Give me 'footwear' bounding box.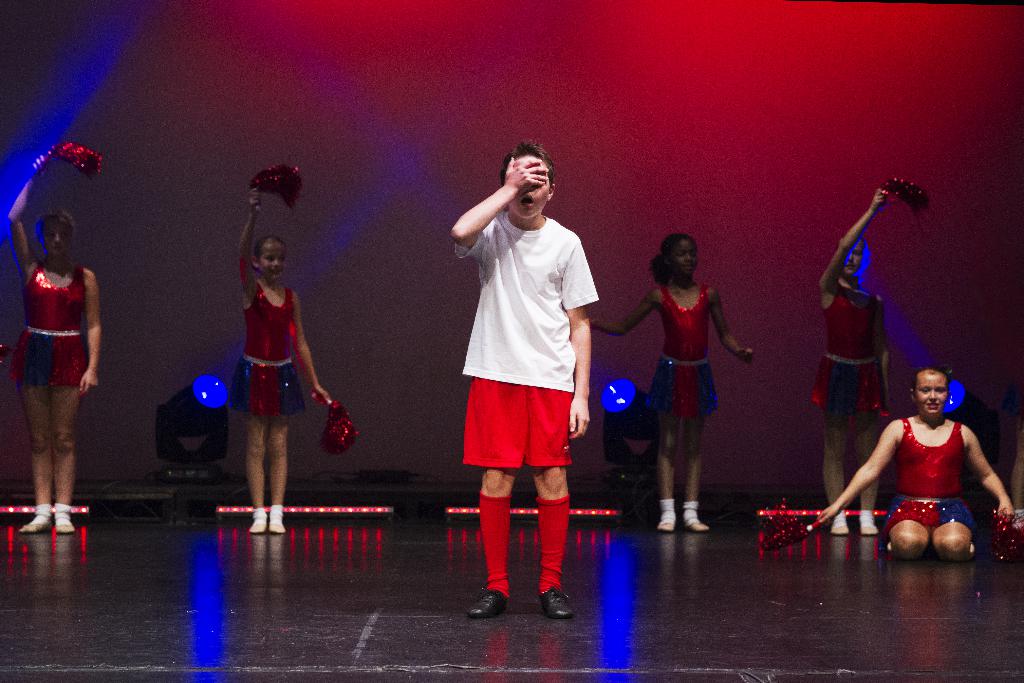
Rect(271, 515, 285, 533).
